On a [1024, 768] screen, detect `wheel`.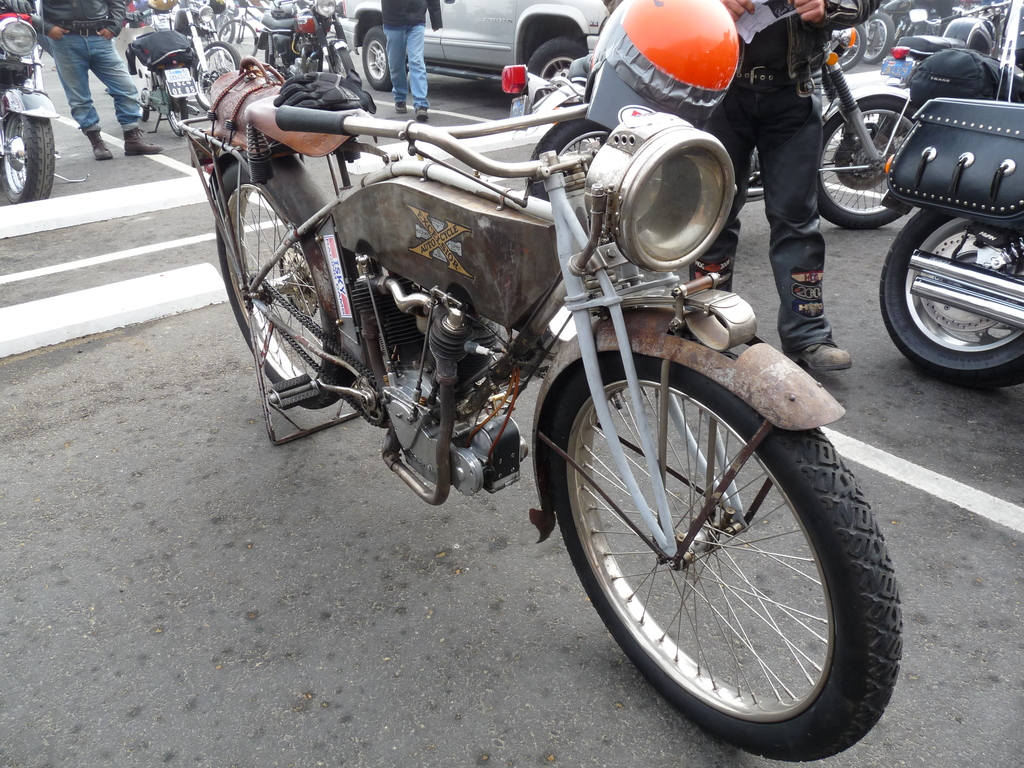
left=518, top=37, right=591, bottom=108.
